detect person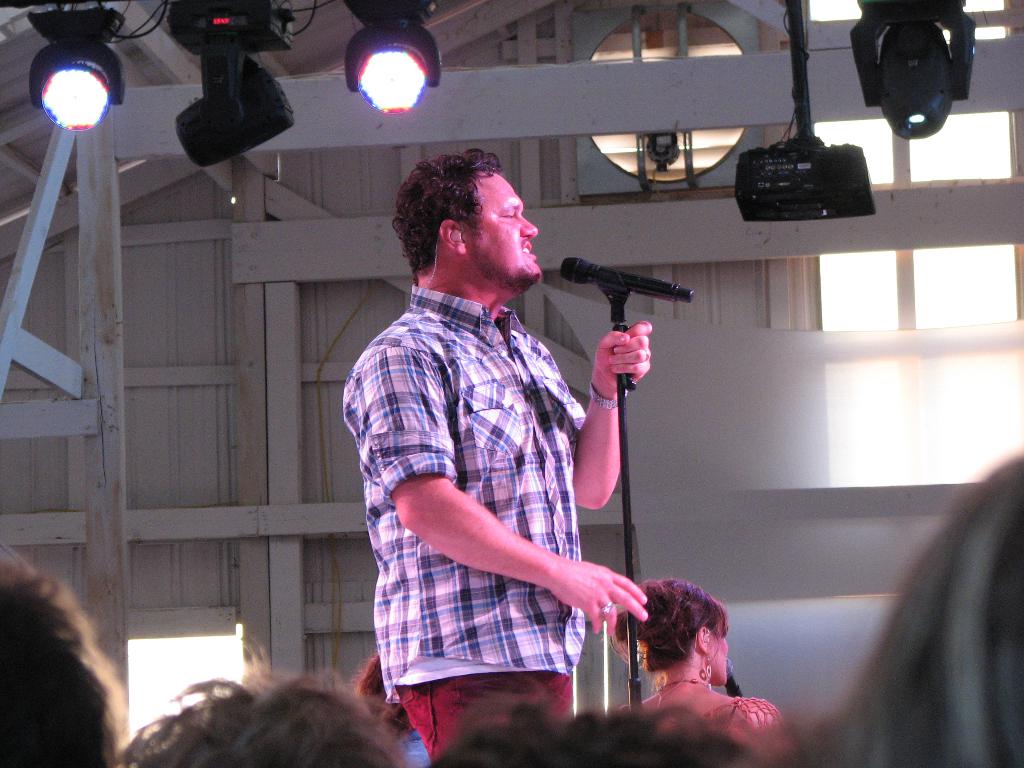
crop(355, 654, 433, 767)
